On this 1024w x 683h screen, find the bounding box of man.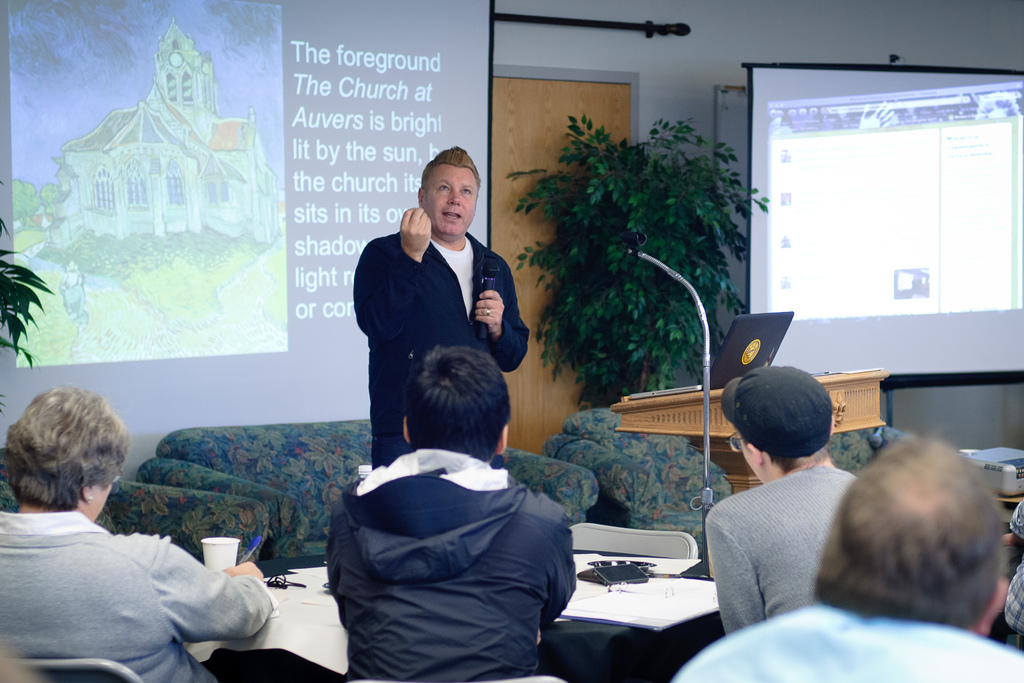
Bounding box: bbox=(702, 368, 858, 638).
